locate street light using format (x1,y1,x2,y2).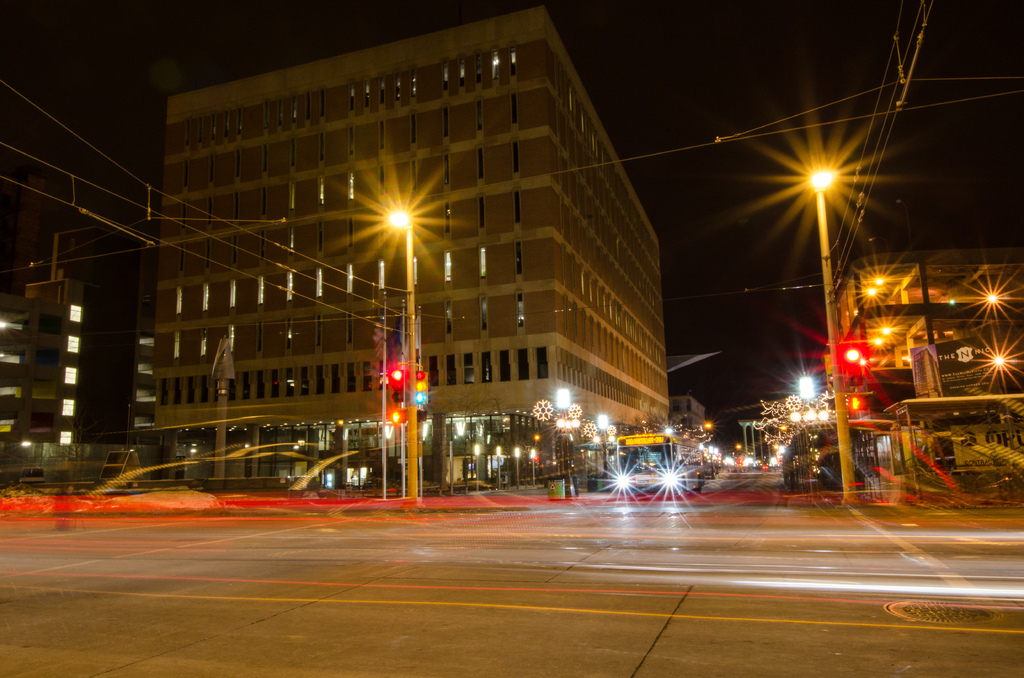
(474,445,481,493).
